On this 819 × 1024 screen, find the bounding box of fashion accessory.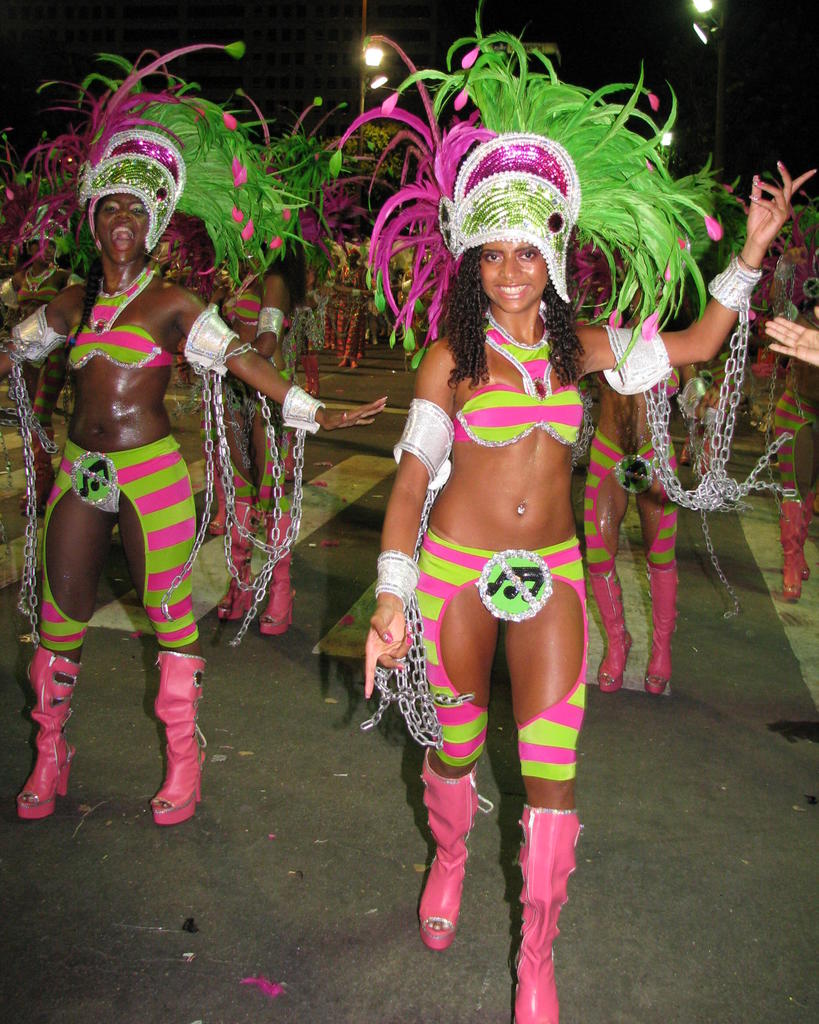
Bounding box: l=149, t=641, r=211, b=829.
